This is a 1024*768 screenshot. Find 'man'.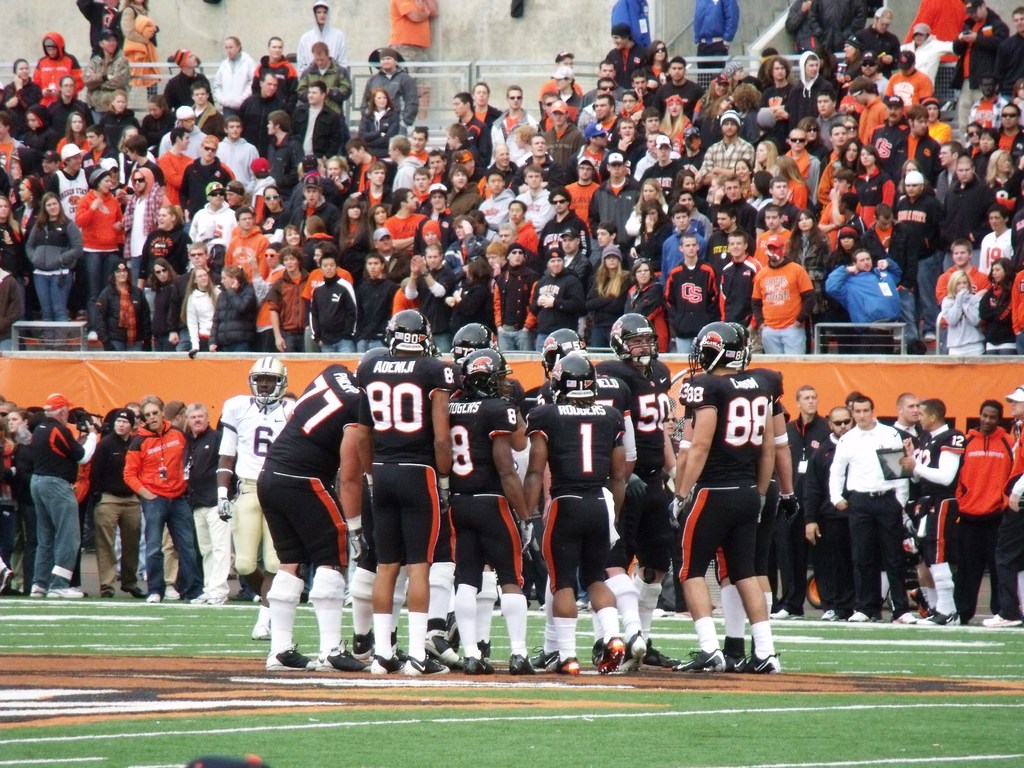
Bounding box: [997,101,1023,161].
